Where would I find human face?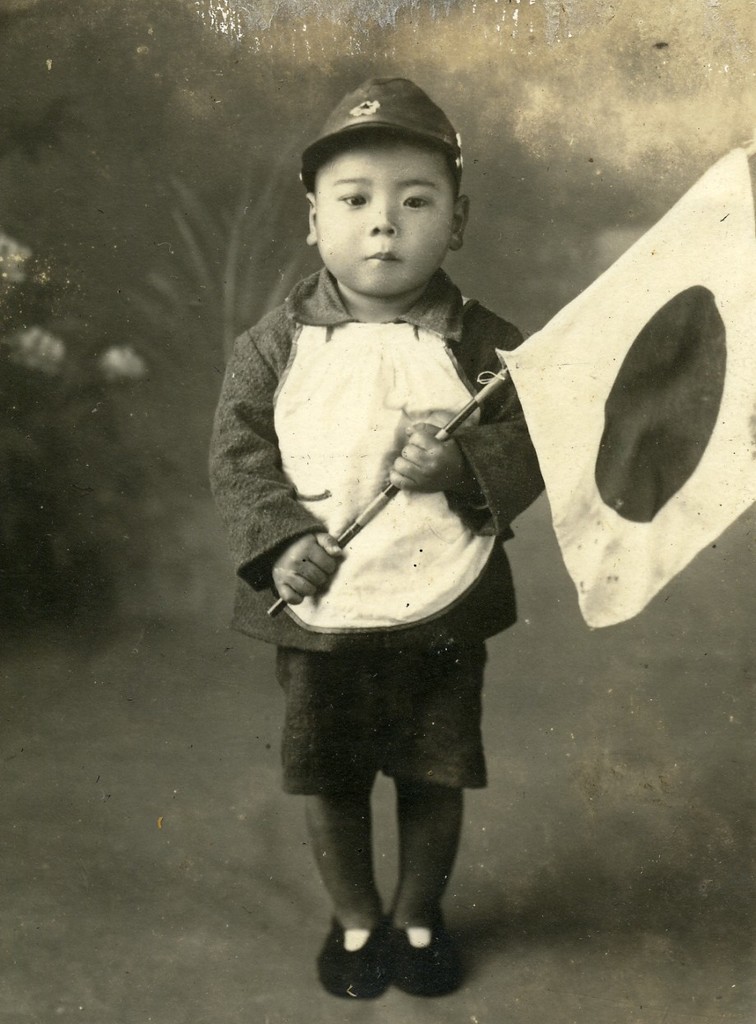
At bbox=[316, 125, 454, 299].
